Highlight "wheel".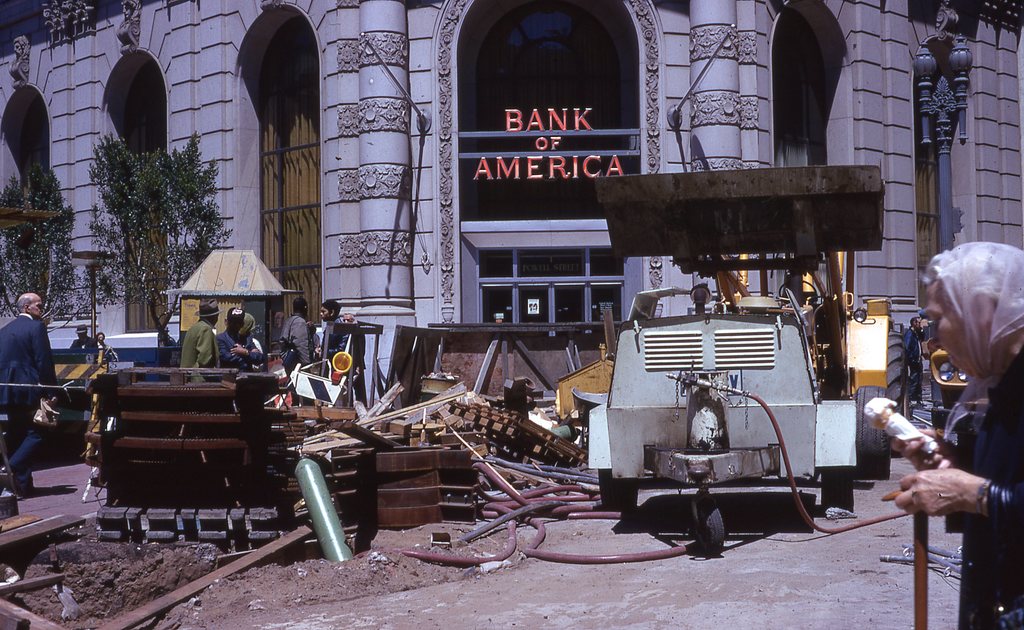
Highlighted region: 692:497:727:556.
